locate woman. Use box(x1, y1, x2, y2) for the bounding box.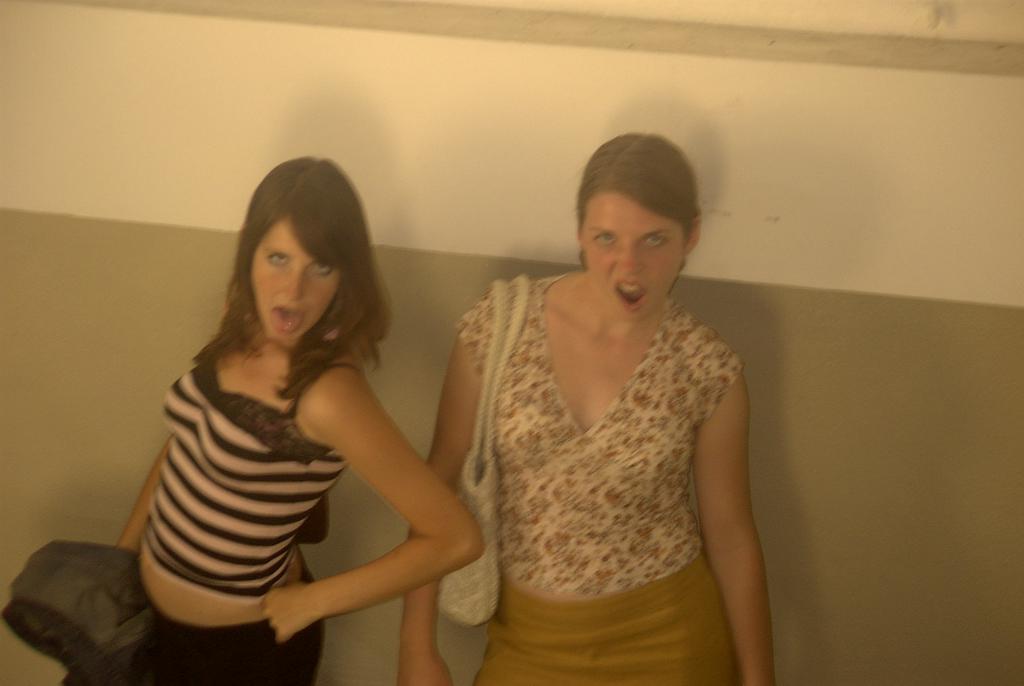
box(420, 129, 778, 674).
